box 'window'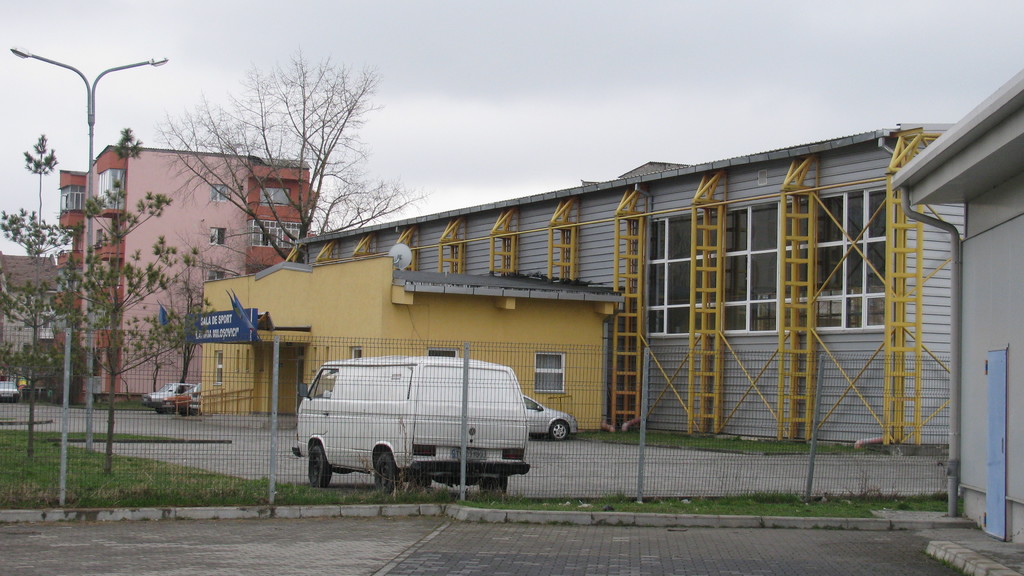
94/164/129/214
